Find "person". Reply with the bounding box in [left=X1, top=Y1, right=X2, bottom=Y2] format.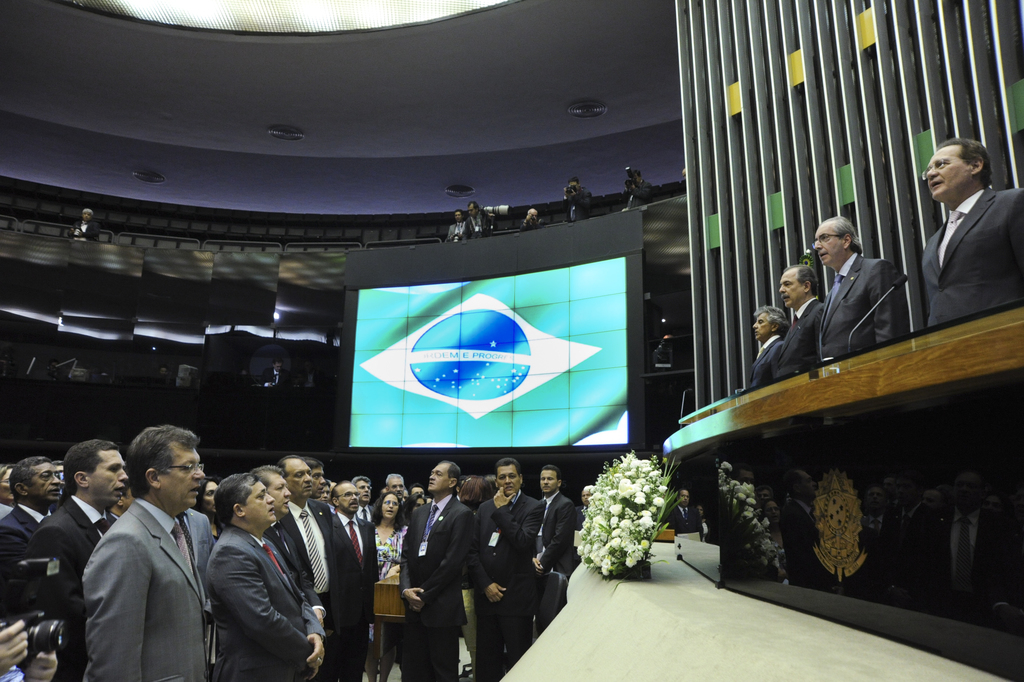
[left=817, top=222, right=905, bottom=359].
